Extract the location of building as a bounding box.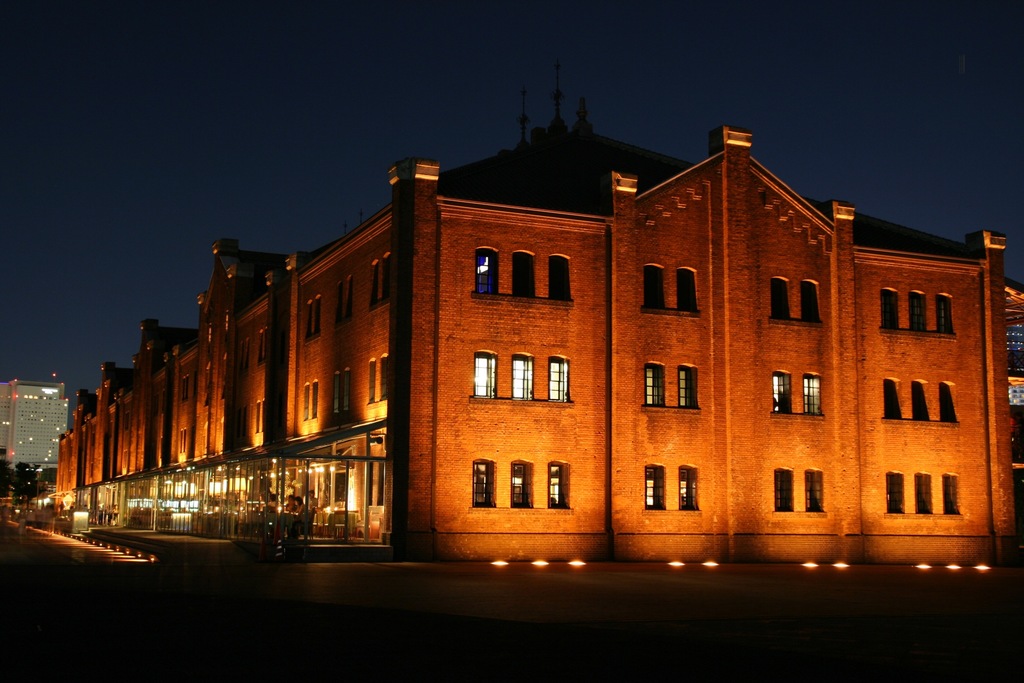
<bbox>47, 74, 1023, 562</bbox>.
